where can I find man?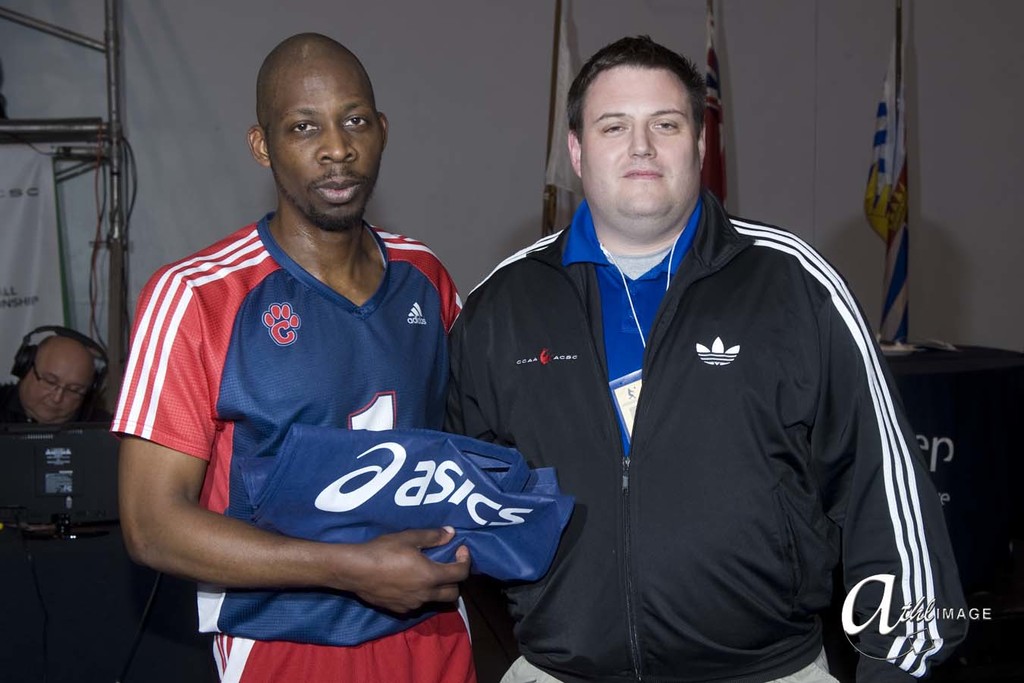
You can find it at box=[103, 41, 532, 651].
